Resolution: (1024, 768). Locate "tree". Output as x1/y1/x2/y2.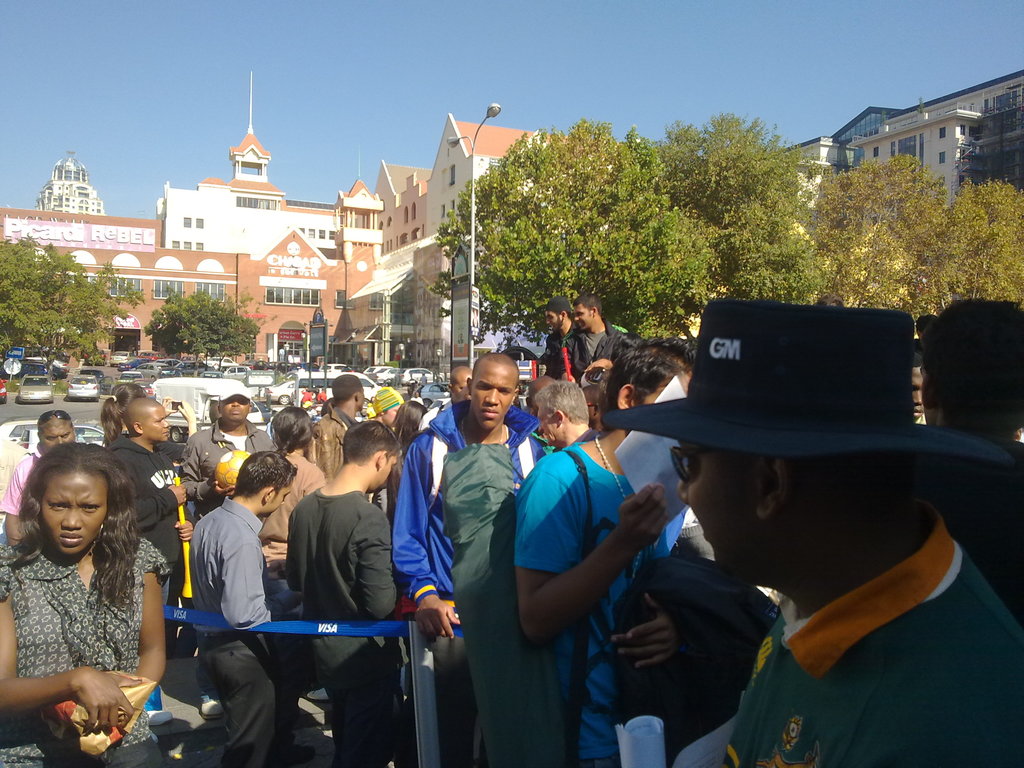
785/151/955/353.
